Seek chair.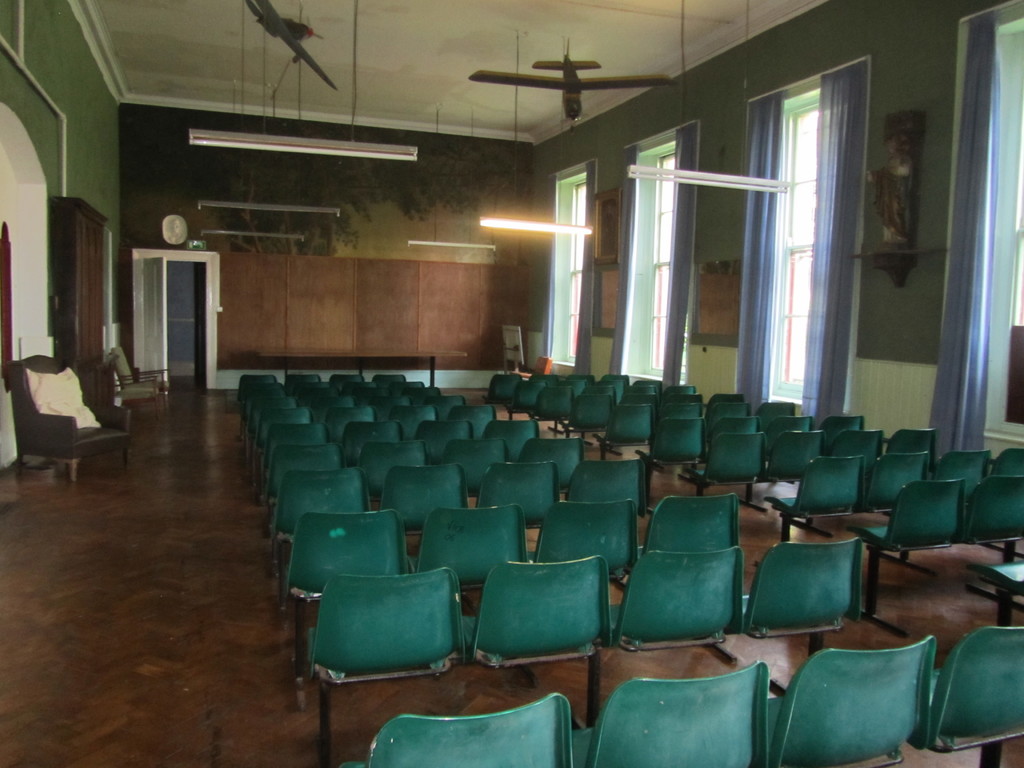
l=308, t=388, r=353, b=422.
